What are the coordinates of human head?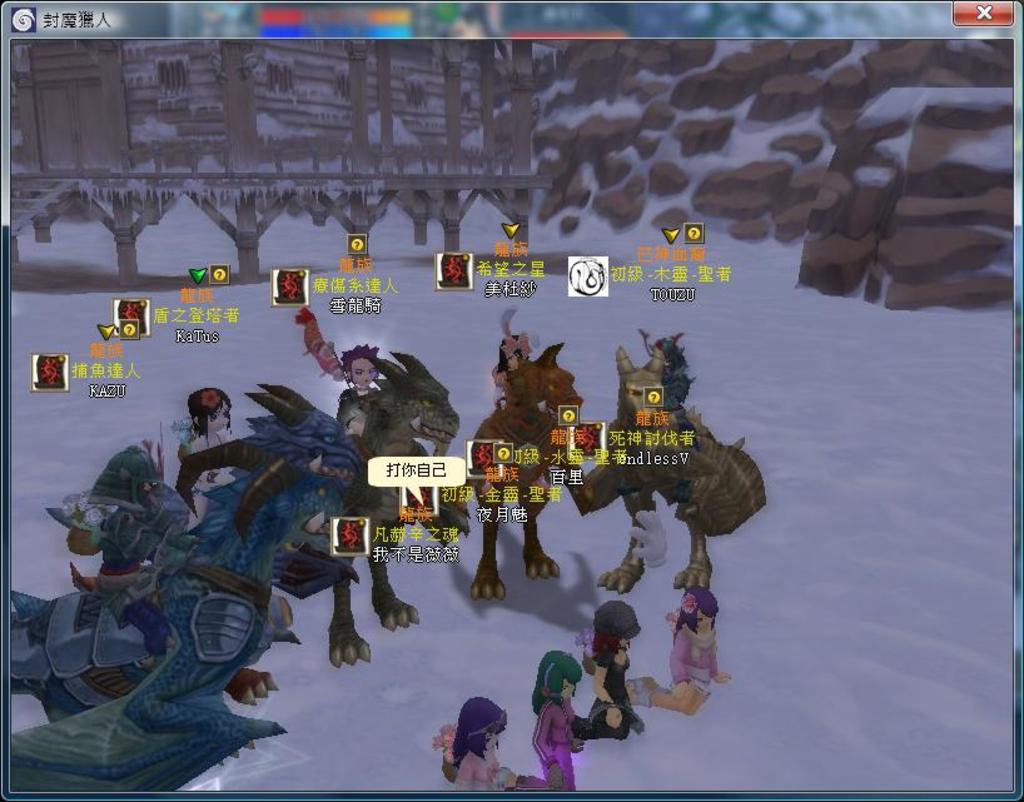
(left=458, top=698, right=511, bottom=757).
